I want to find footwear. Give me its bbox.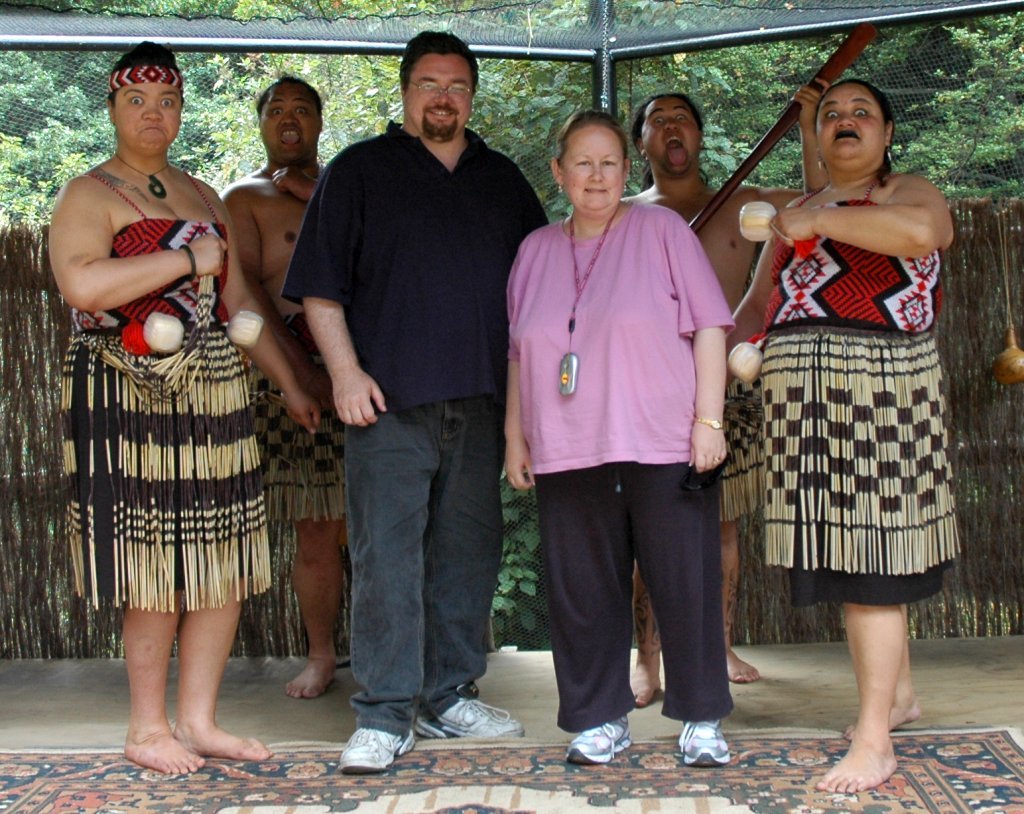
left=337, top=723, right=410, bottom=773.
